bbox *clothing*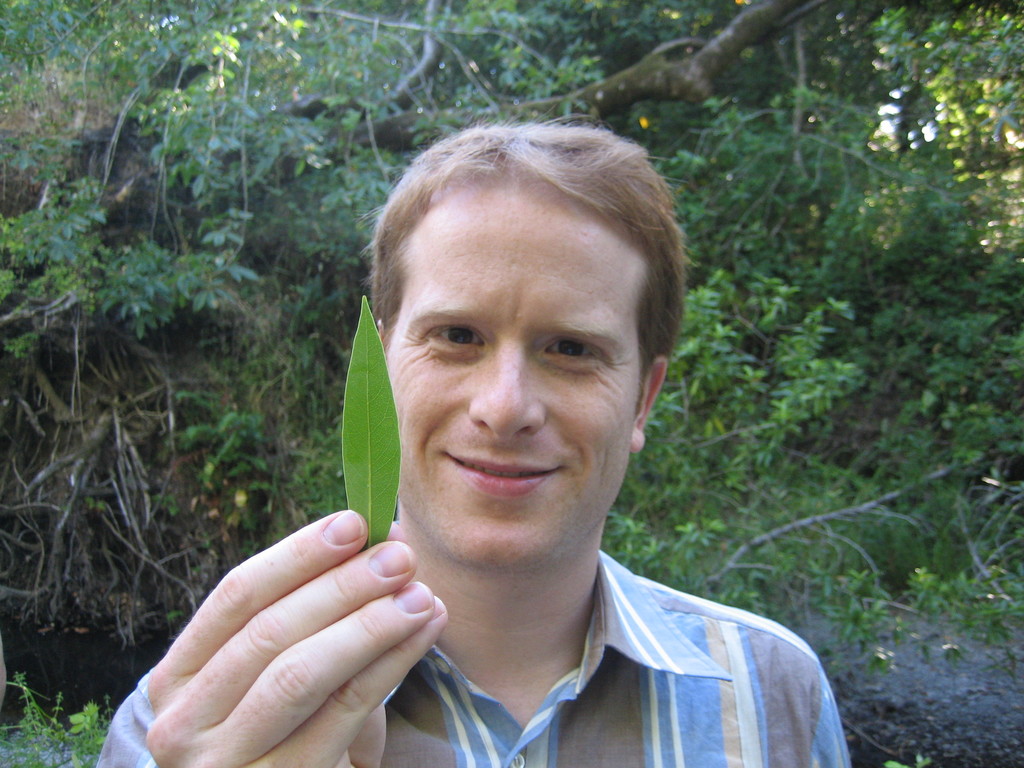
x1=100 y1=511 x2=854 y2=767
